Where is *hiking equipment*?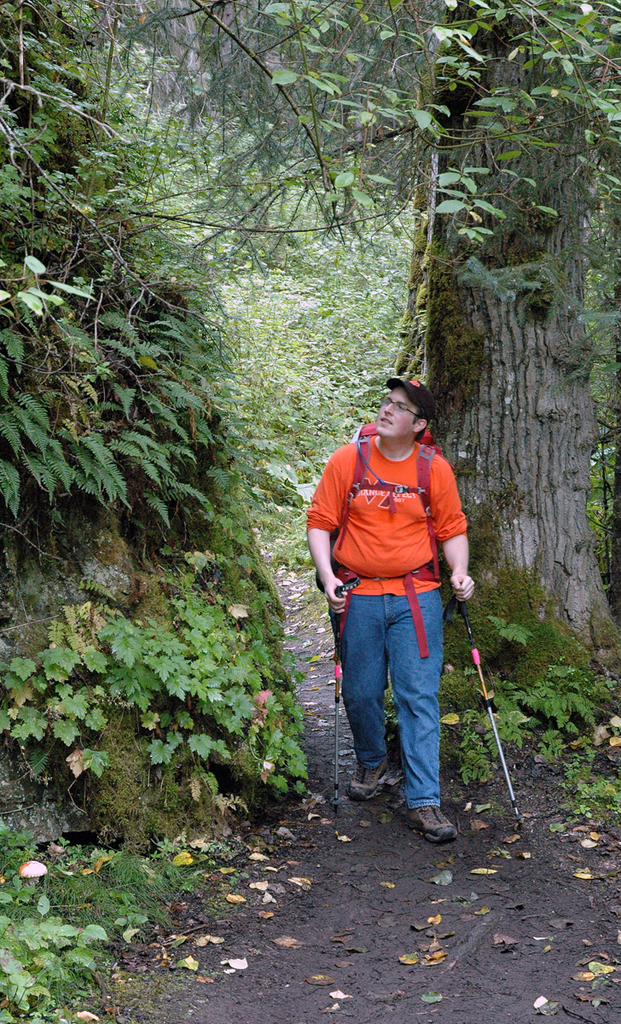
l=328, t=577, r=366, b=813.
